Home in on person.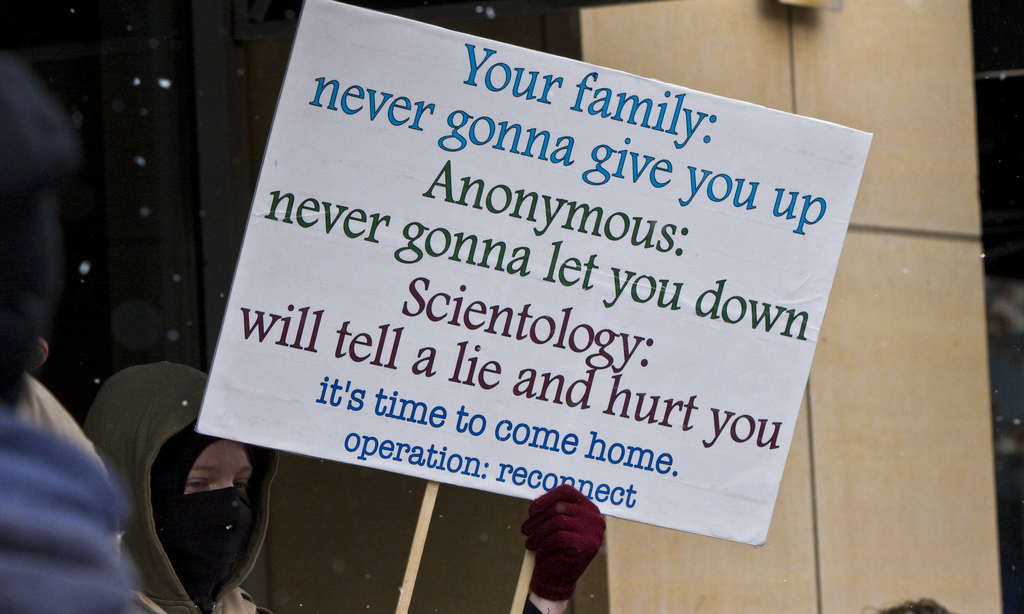
Homed in at Rect(80, 358, 605, 613).
